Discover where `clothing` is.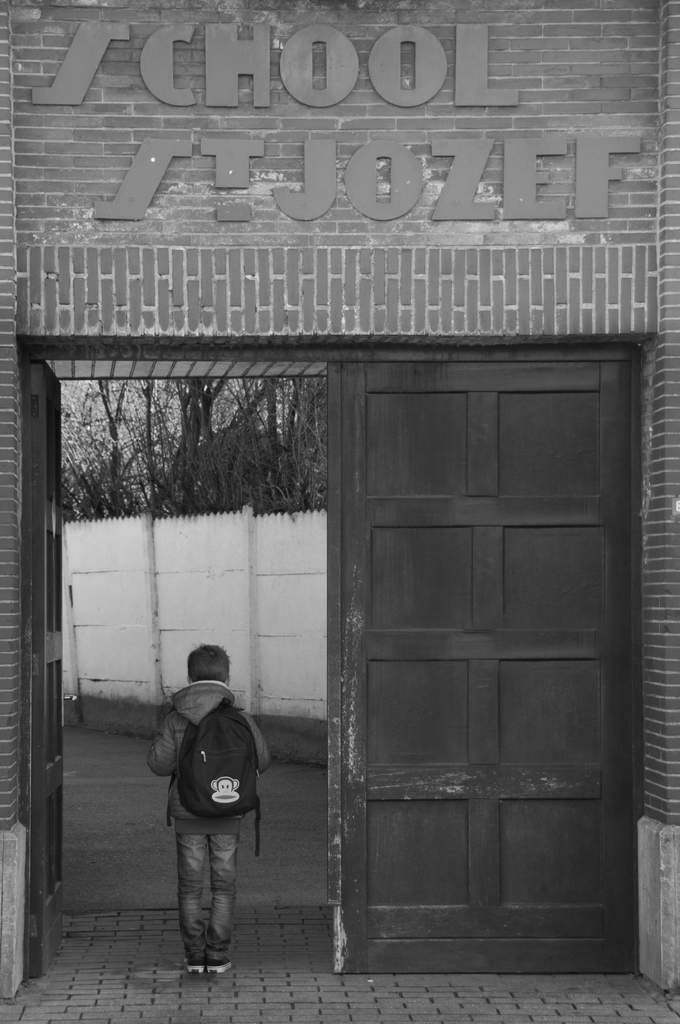
Discovered at 152 660 271 940.
